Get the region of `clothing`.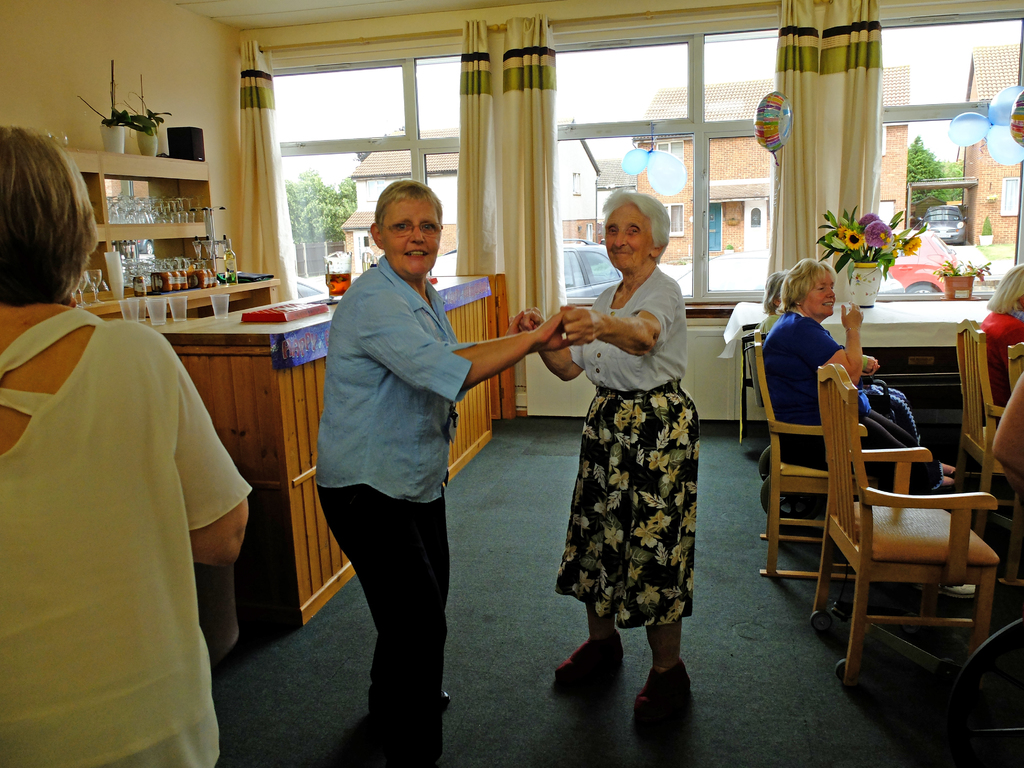
0:296:256:767.
